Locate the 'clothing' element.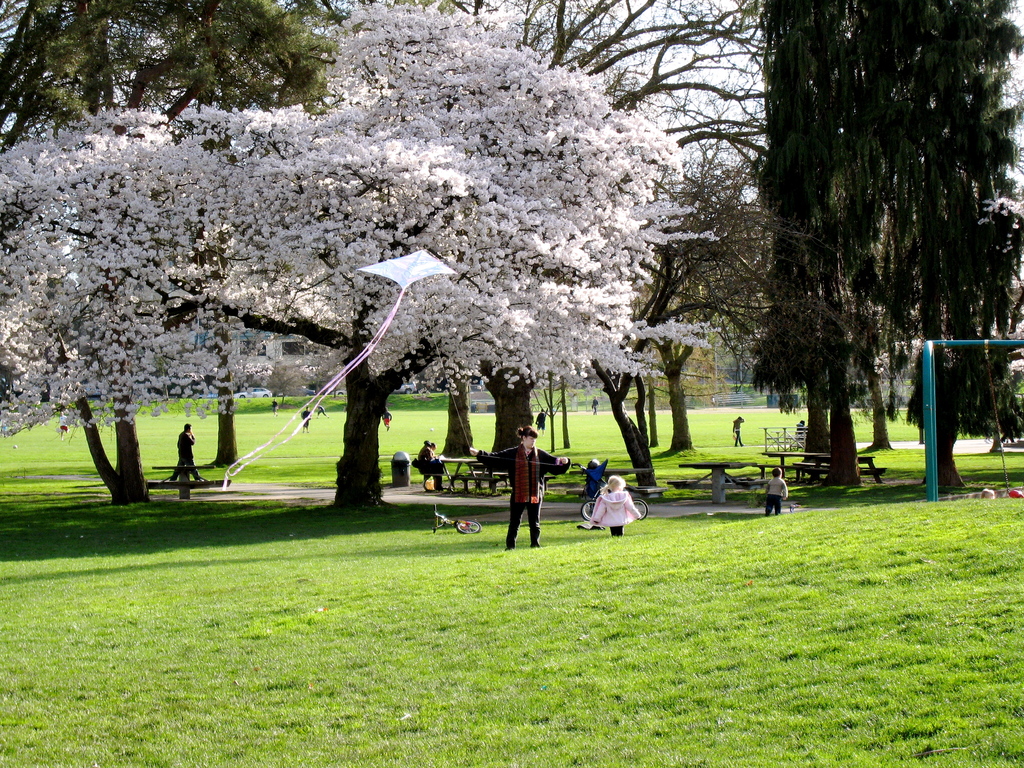
Element bbox: BBox(56, 411, 71, 433).
